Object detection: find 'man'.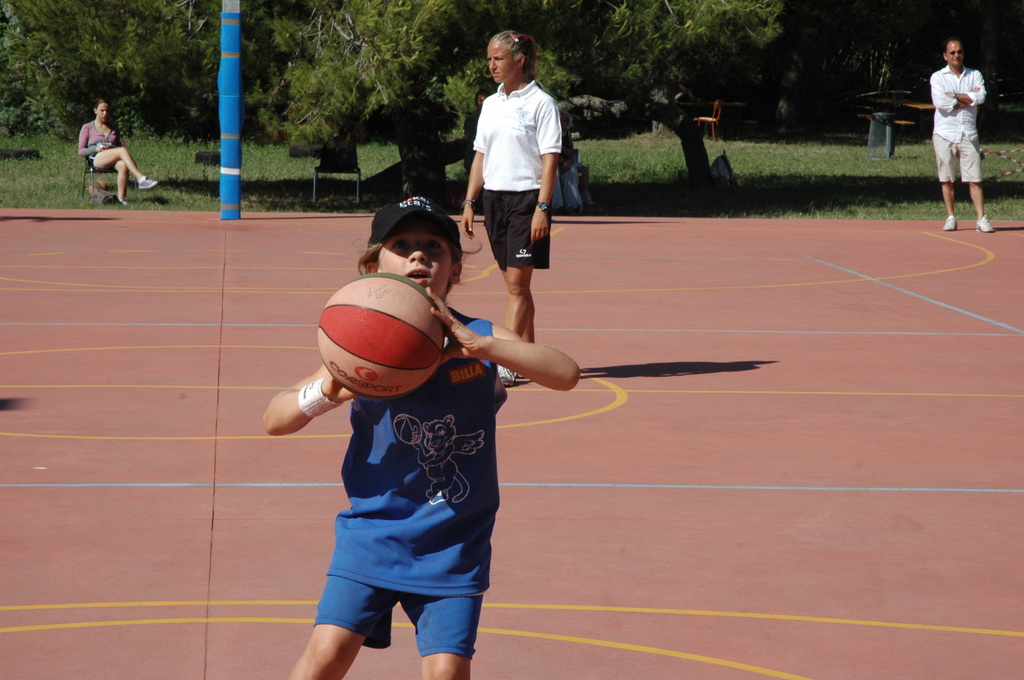
rect(929, 41, 998, 235).
